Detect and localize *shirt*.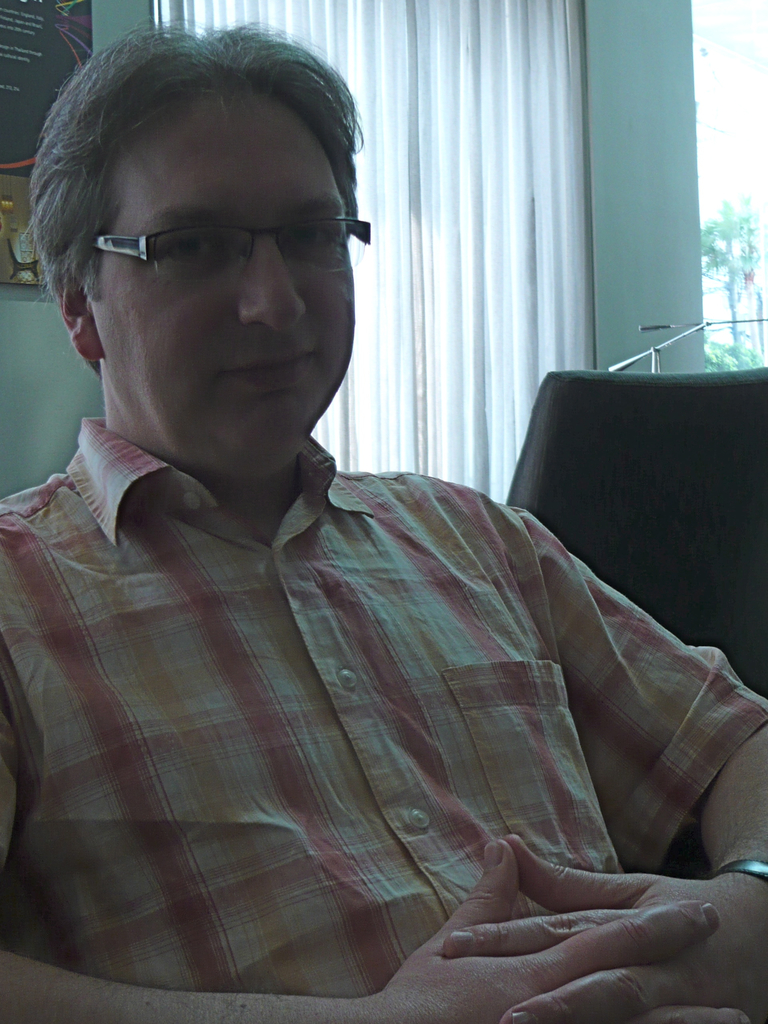
Localized at detection(0, 419, 767, 995).
